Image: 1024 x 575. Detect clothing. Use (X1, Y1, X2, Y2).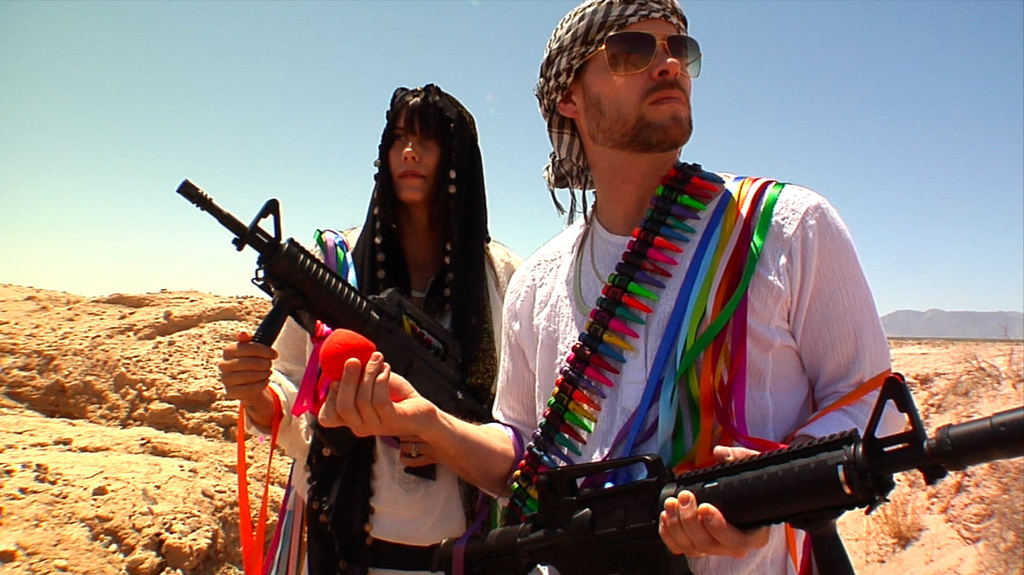
(236, 234, 535, 574).
